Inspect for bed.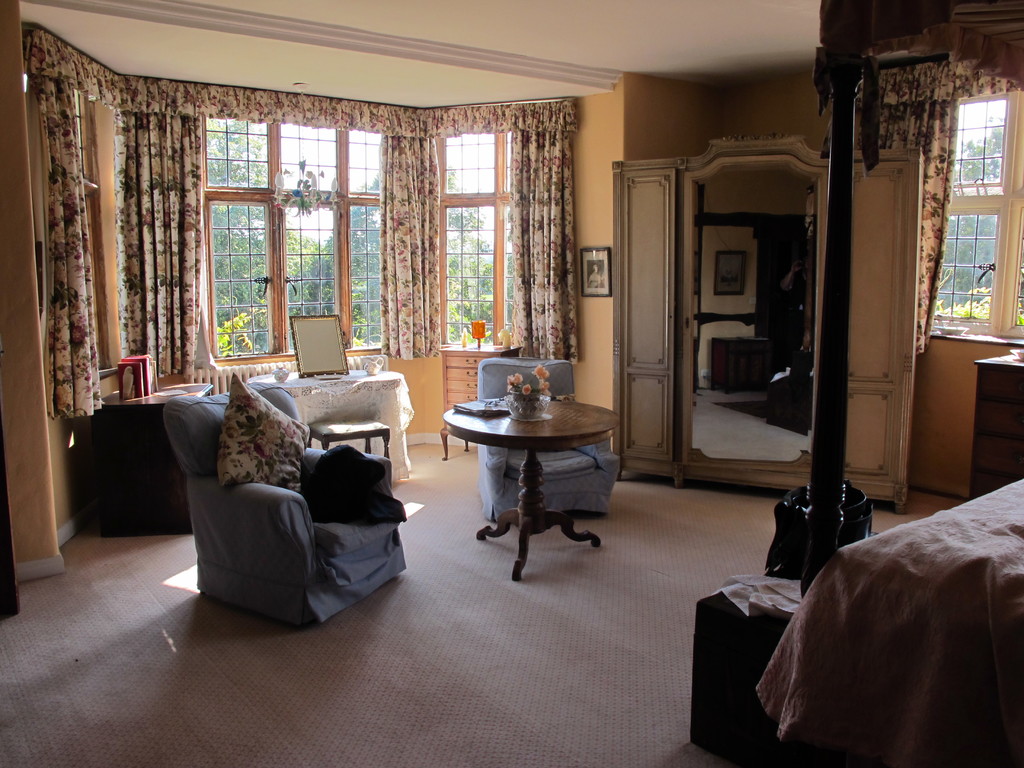
Inspection: [756,0,1023,767].
